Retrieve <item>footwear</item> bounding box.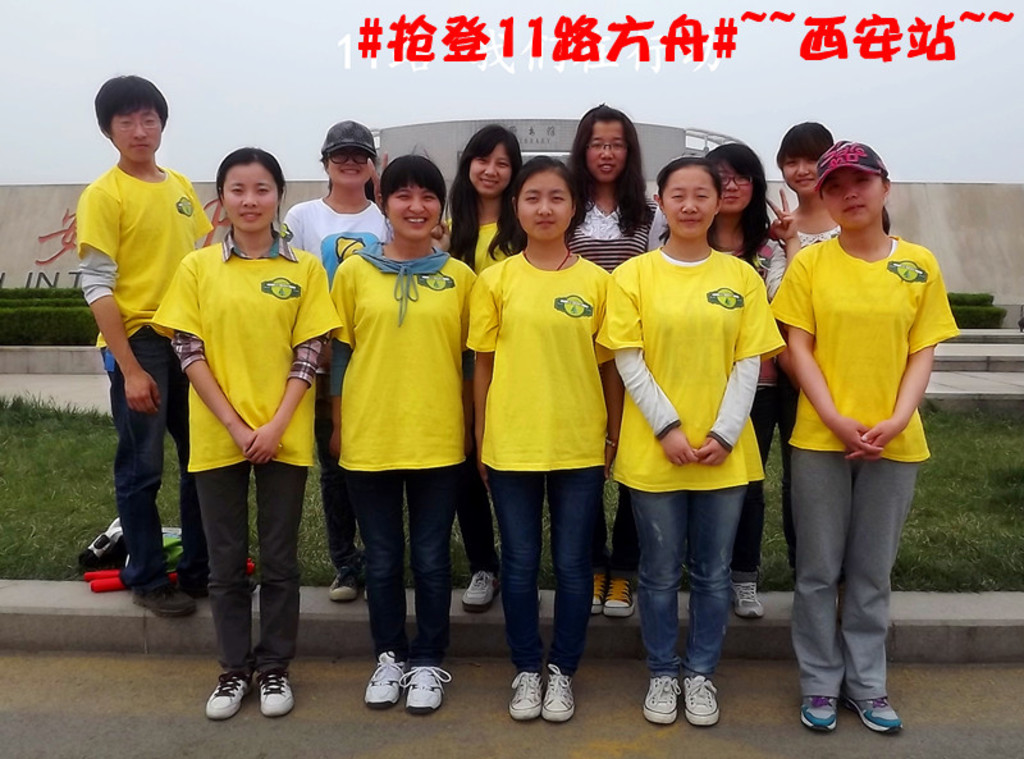
Bounding box: region(204, 669, 252, 723).
